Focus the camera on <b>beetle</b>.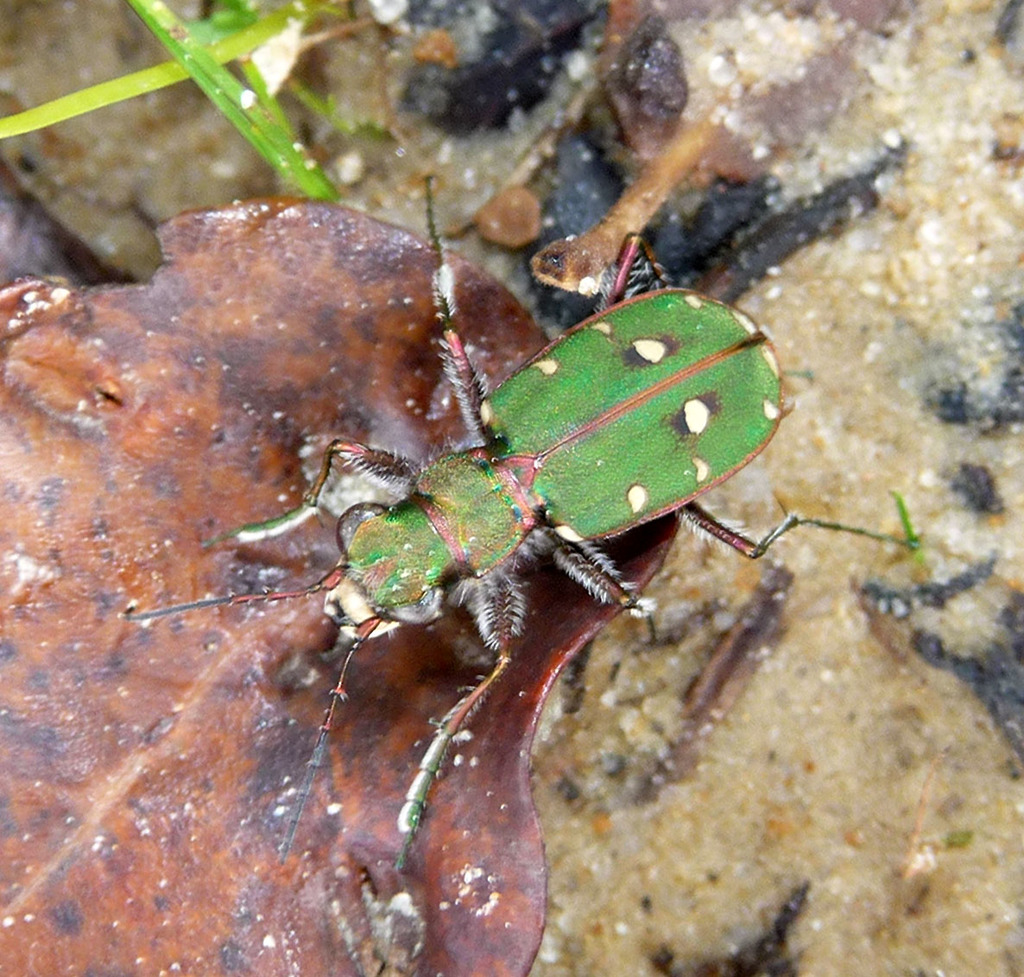
Focus region: [x1=239, y1=238, x2=851, y2=736].
